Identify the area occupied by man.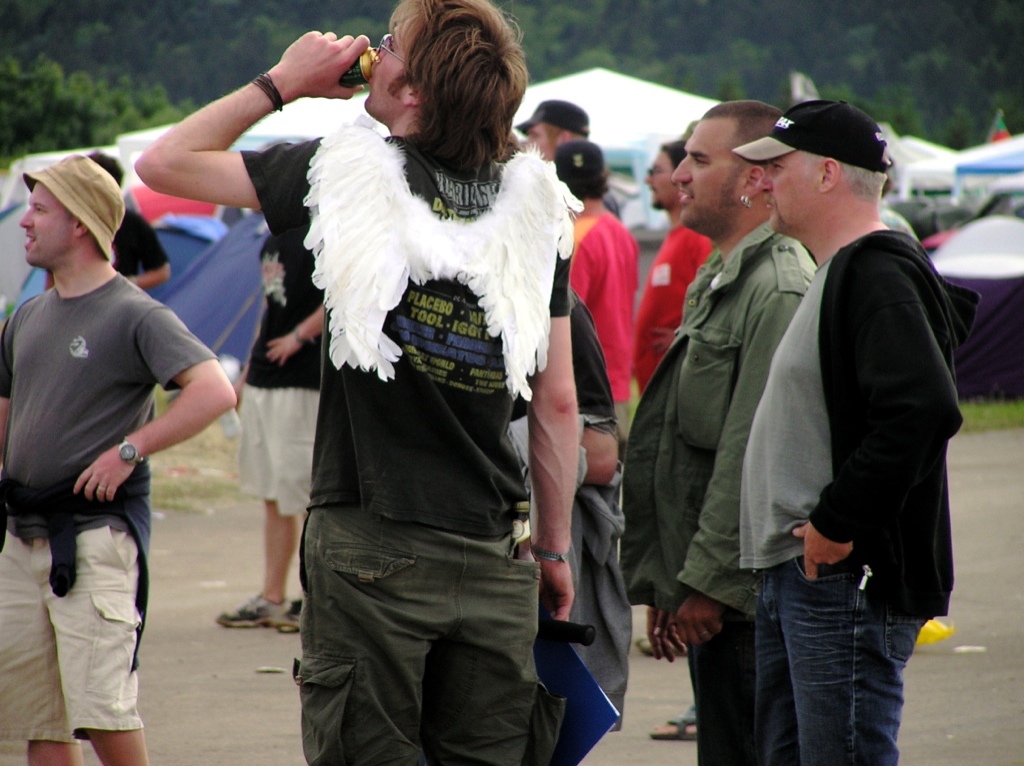
Area: l=0, t=150, r=235, b=765.
